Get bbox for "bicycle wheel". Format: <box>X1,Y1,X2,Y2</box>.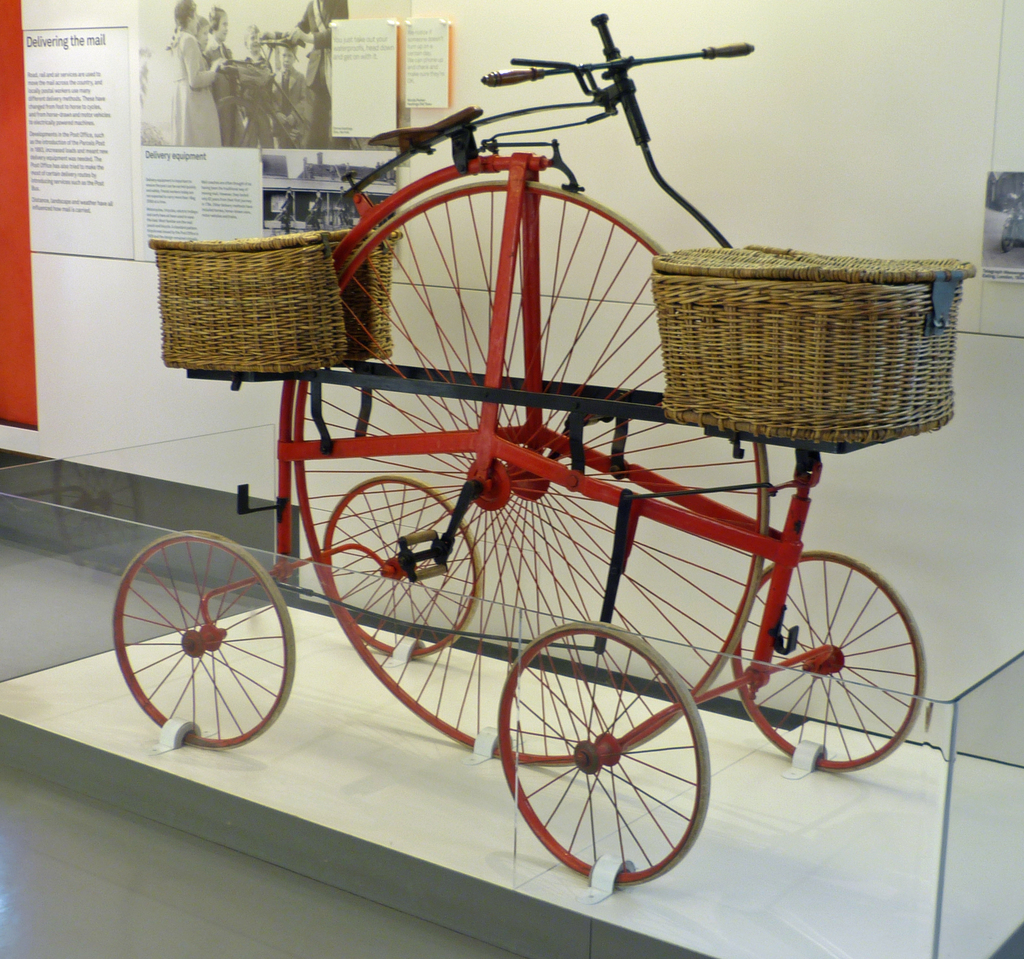
<box>323,474,482,663</box>.
